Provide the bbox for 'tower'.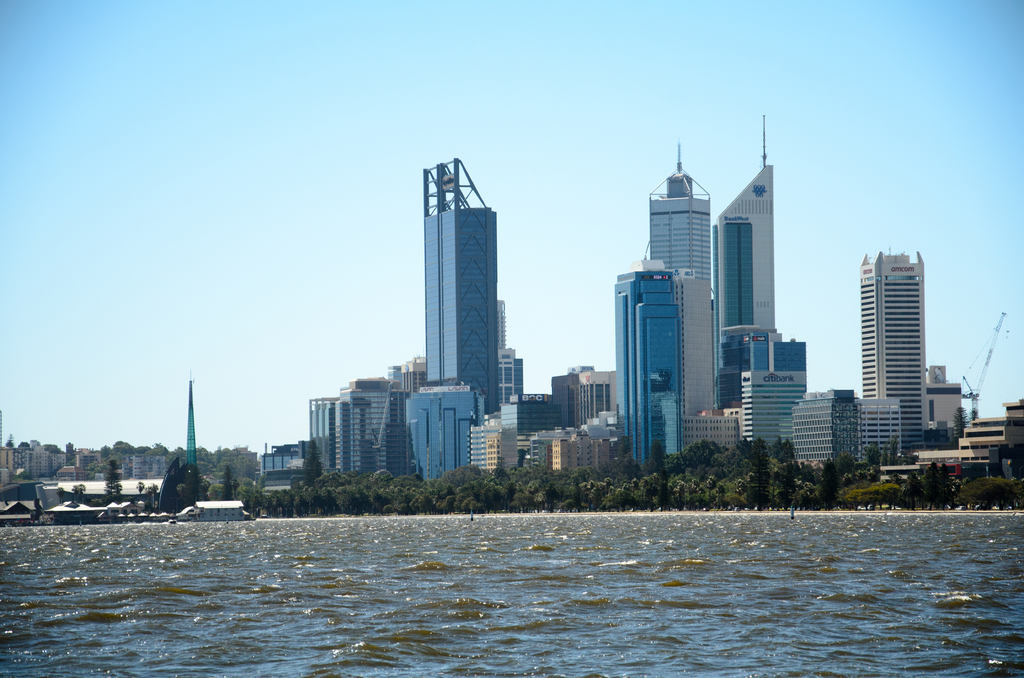
611 273 681 477.
